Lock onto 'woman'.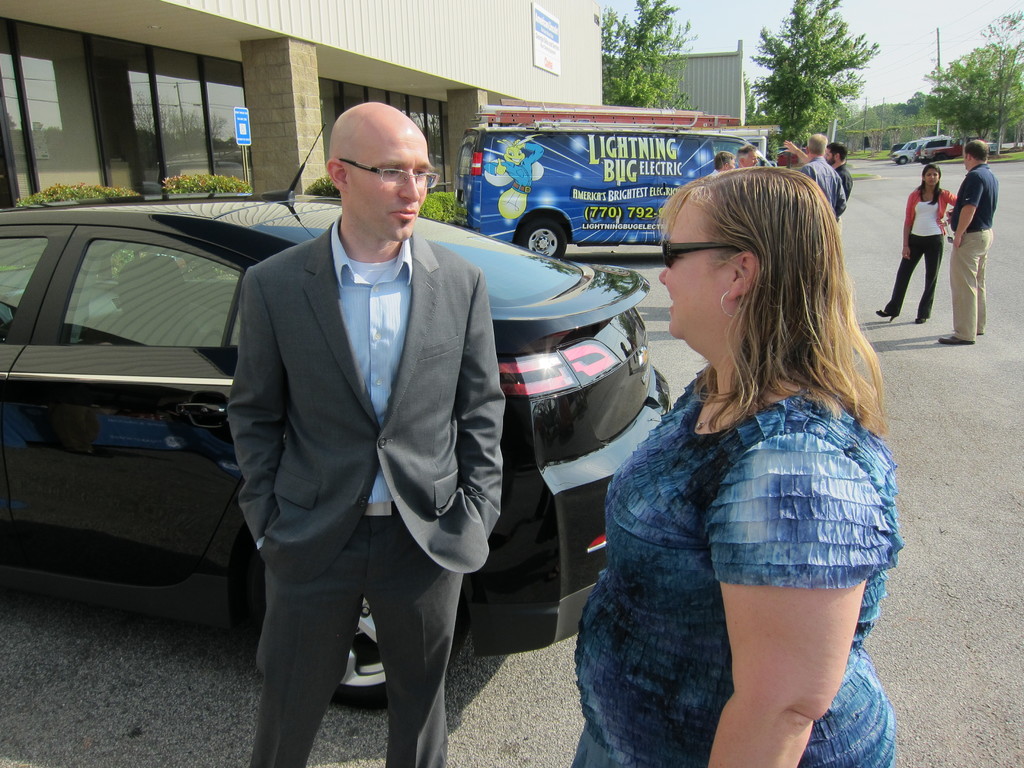
Locked: (x1=591, y1=156, x2=915, y2=767).
